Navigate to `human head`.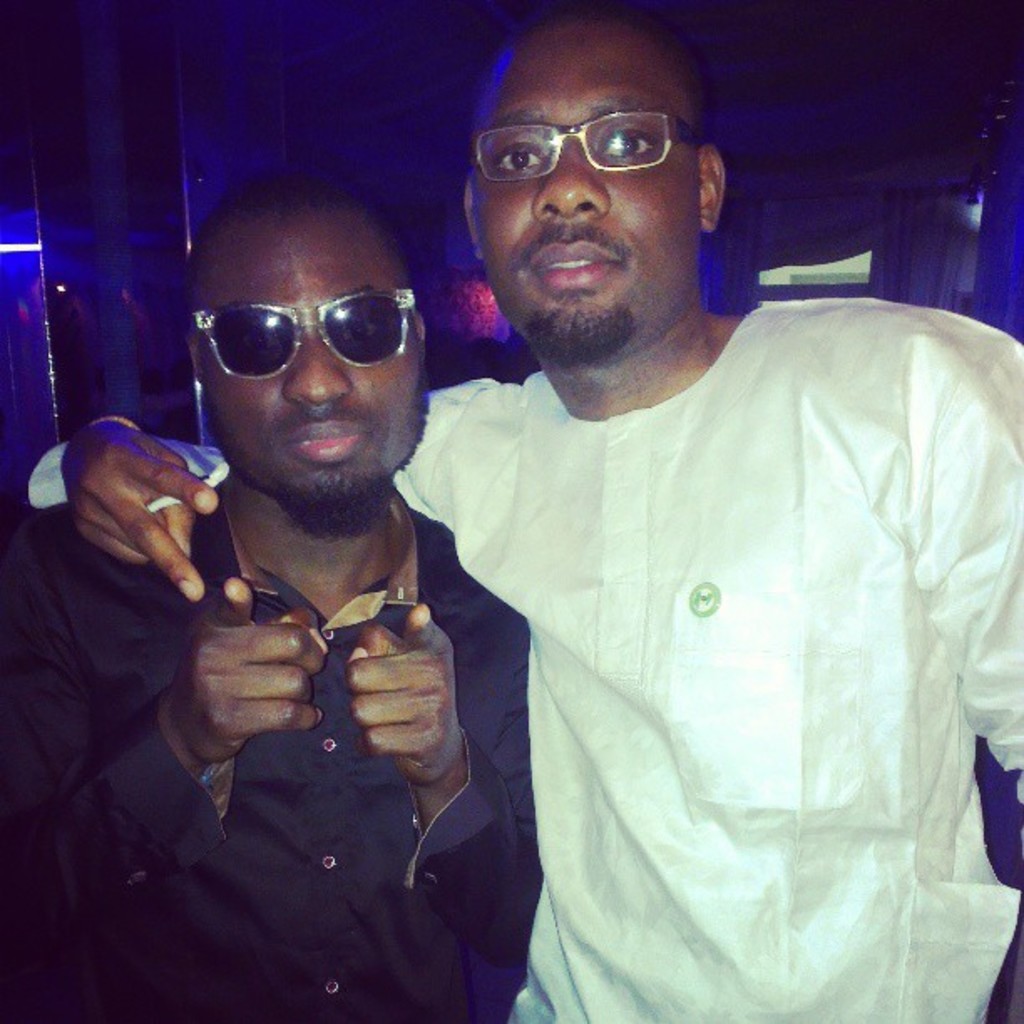
Navigation target: detection(187, 171, 432, 527).
